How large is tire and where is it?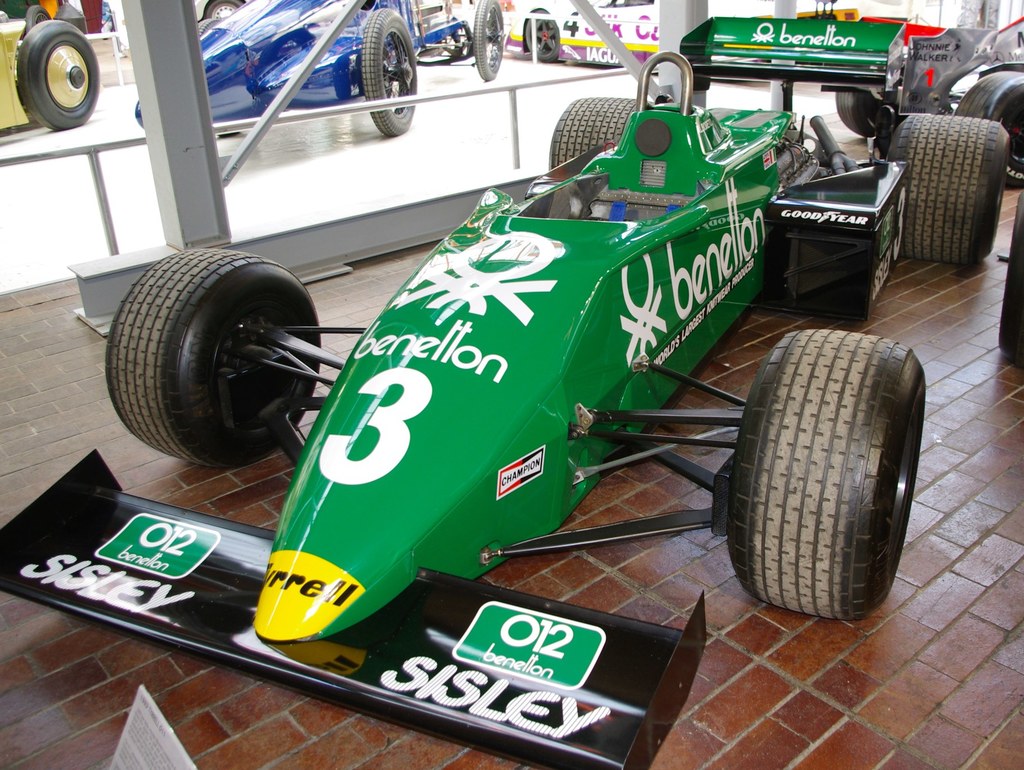
Bounding box: bbox=[889, 112, 1011, 263].
